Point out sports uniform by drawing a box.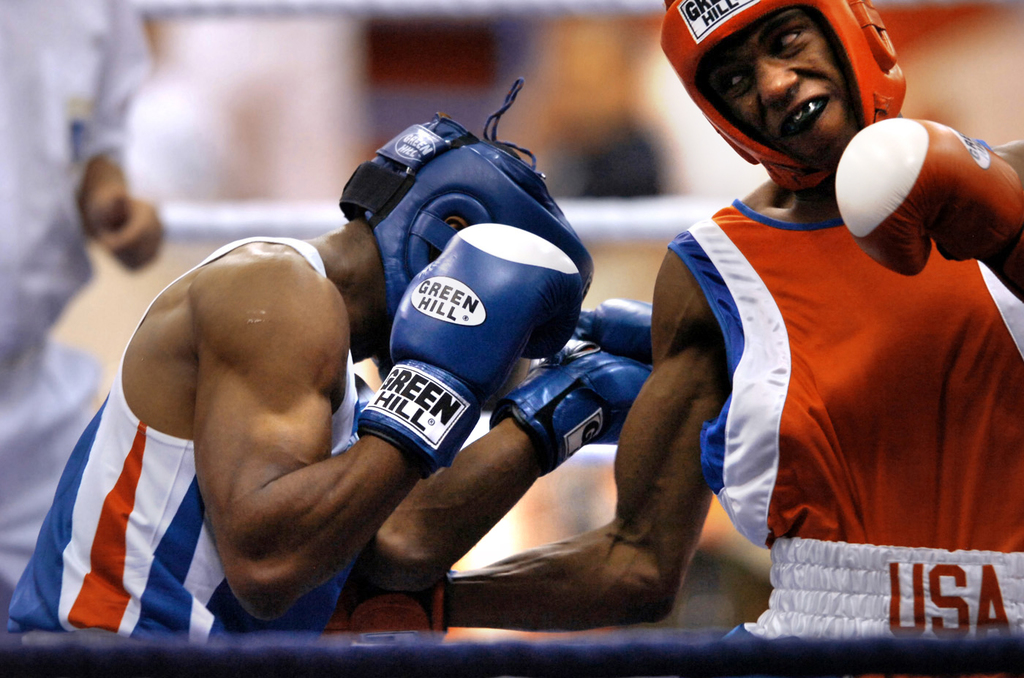
[99,124,729,660].
